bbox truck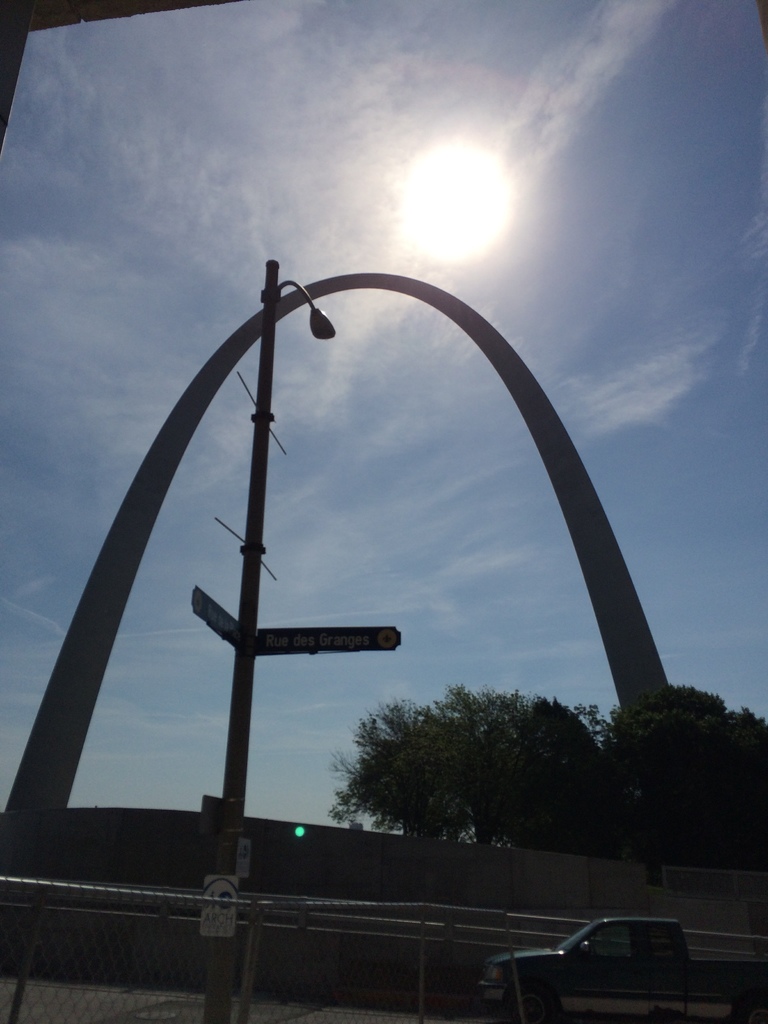
crop(467, 907, 726, 1012)
